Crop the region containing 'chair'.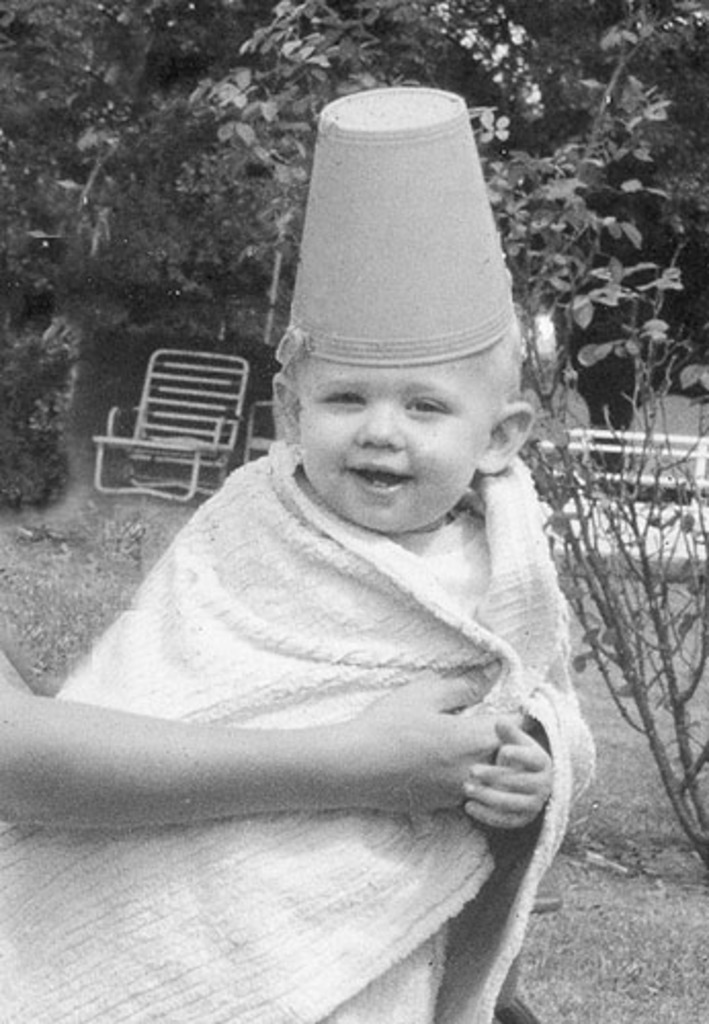
Crop region: bbox=[102, 338, 285, 510].
